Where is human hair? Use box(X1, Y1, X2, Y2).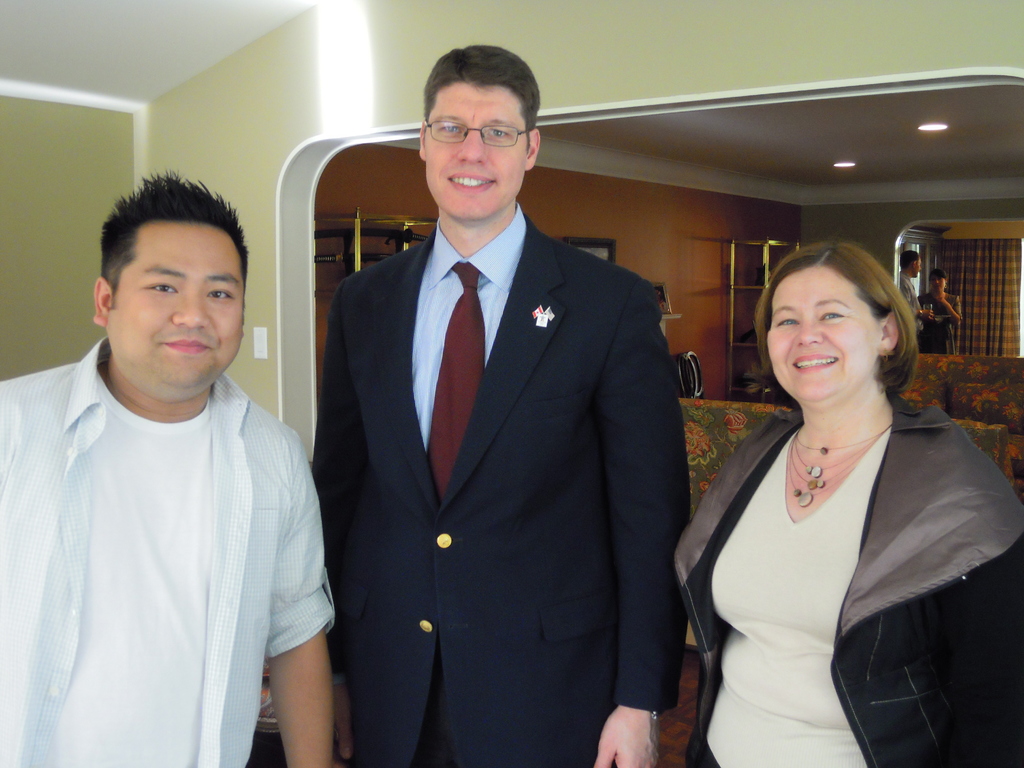
box(899, 252, 918, 271).
